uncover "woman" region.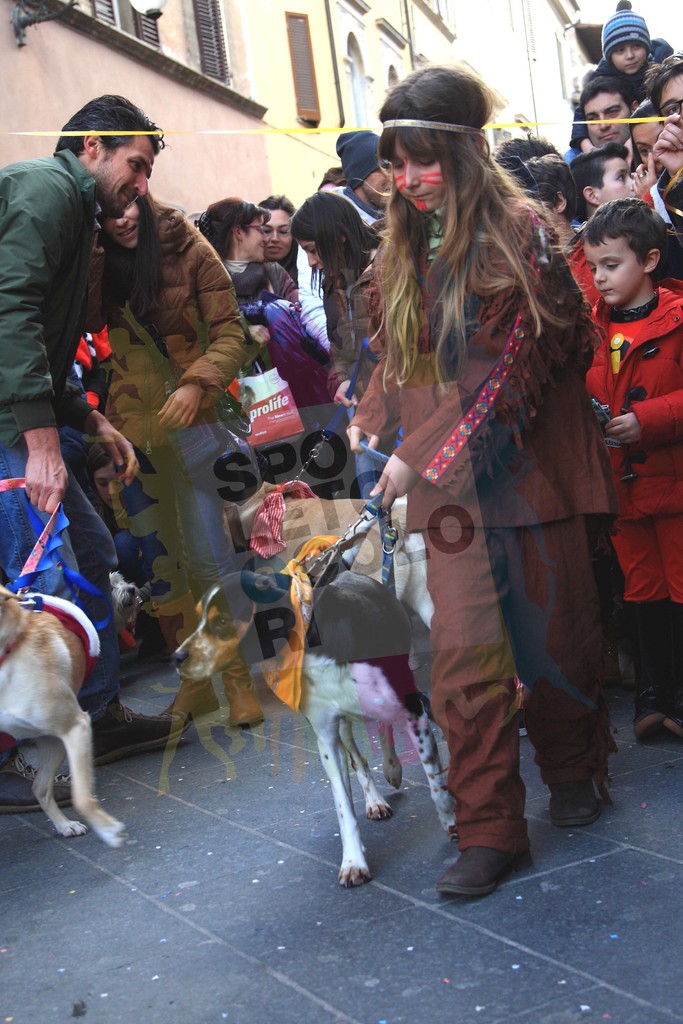
Uncovered: <bbox>196, 200, 300, 346</bbox>.
